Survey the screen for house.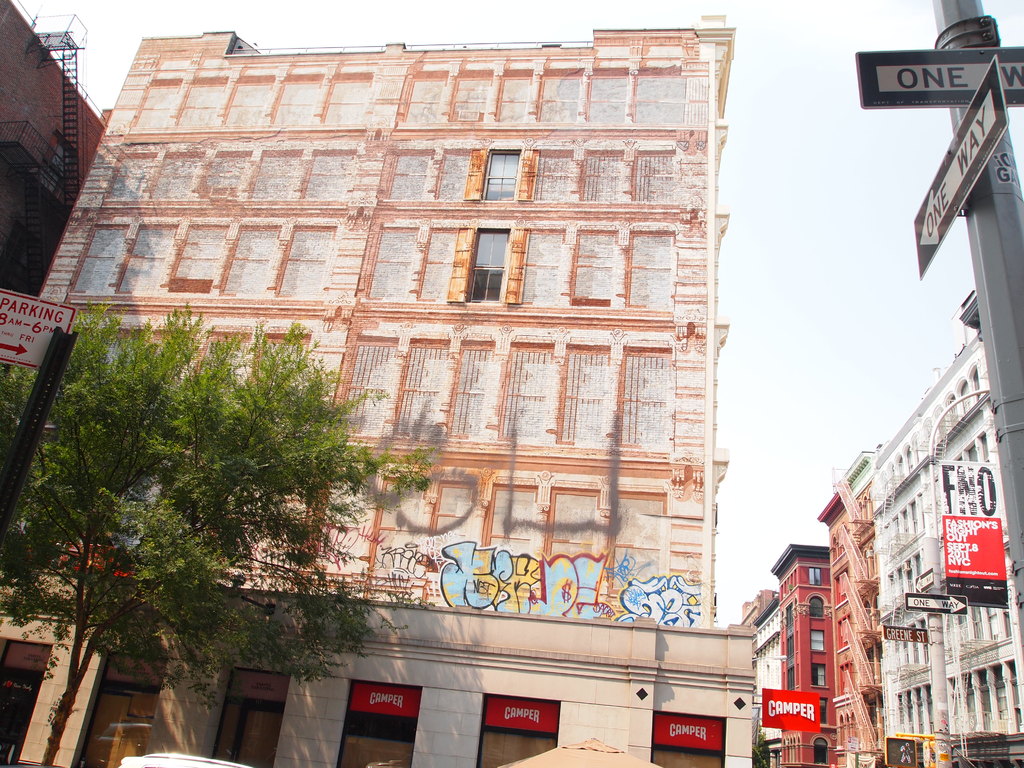
Survey found: (x1=753, y1=601, x2=790, y2=766).
